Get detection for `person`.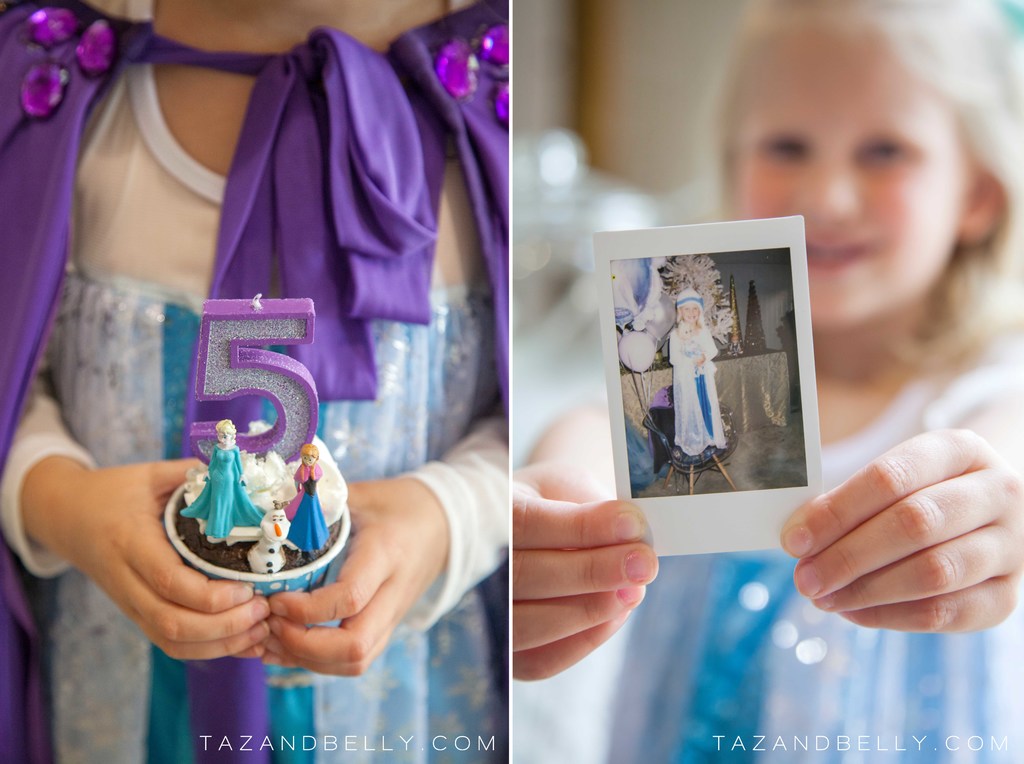
Detection: bbox(182, 421, 266, 539).
